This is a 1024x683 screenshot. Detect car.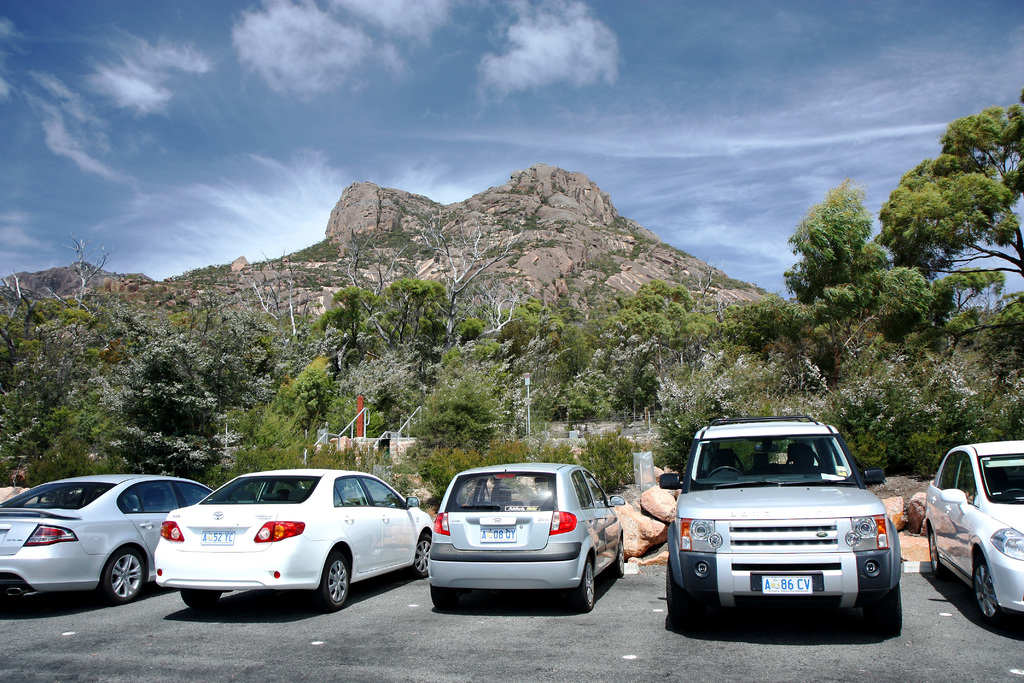
(x1=154, y1=470, x2=434, y2=610).
